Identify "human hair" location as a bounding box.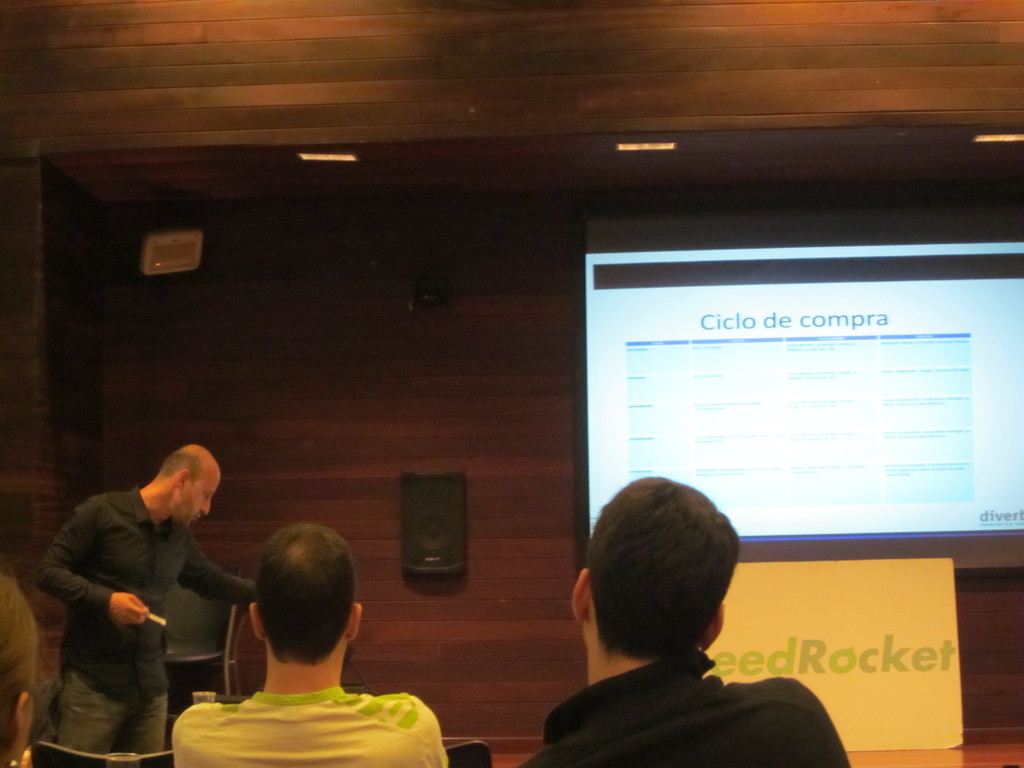
box=[577, 475, 746, 644].
